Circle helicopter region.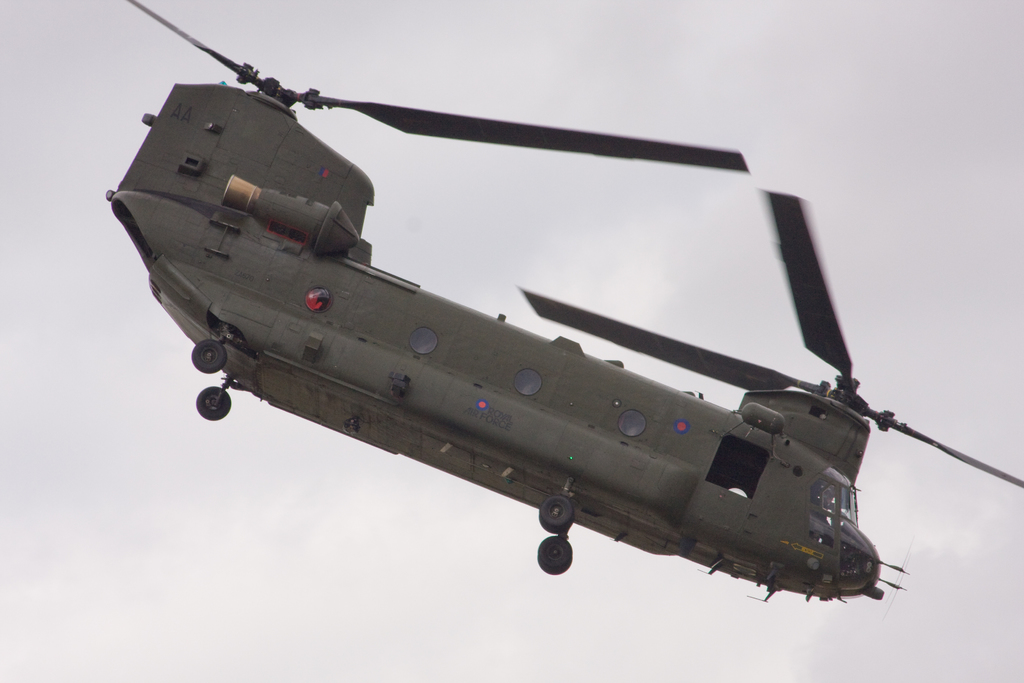
Region: 59,18,940,633.
